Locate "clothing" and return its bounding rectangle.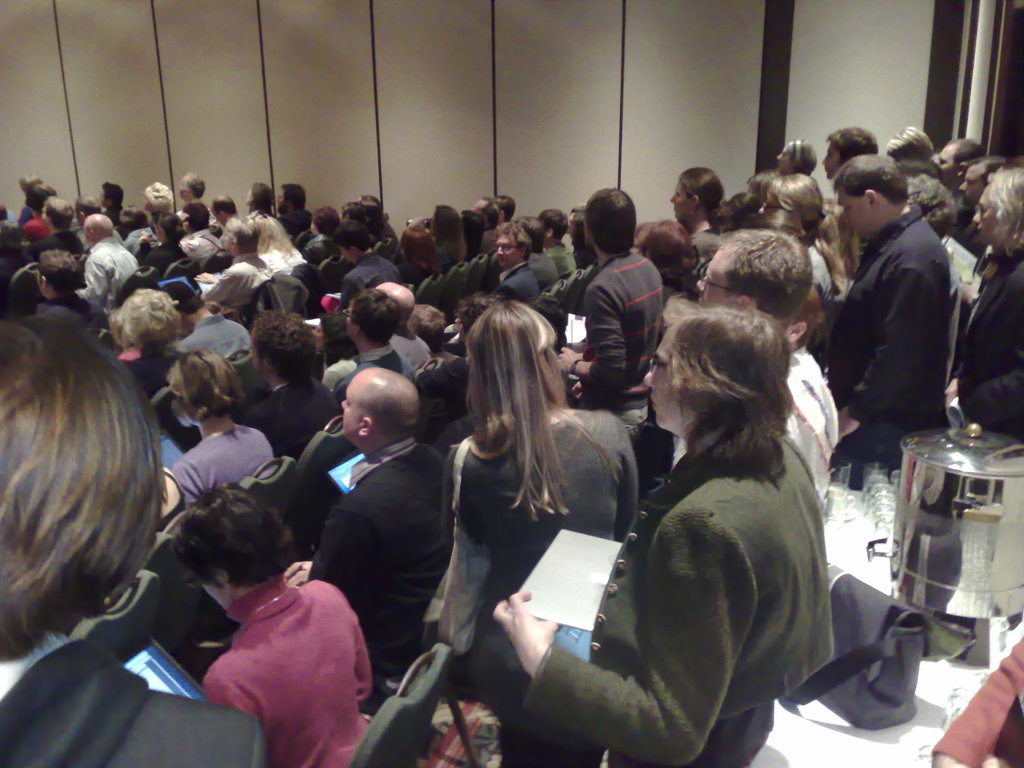
select_region(180, 574, 369, 754).
